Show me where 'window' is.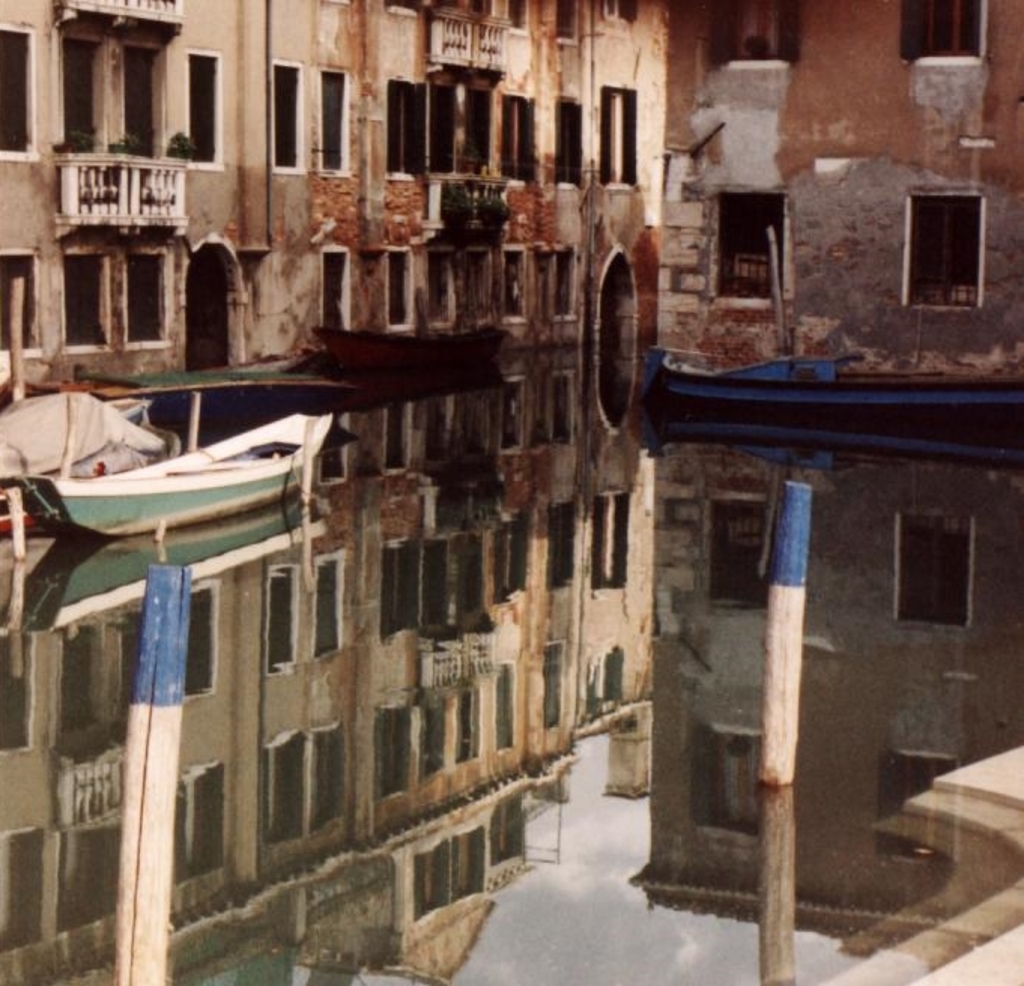
'window' is at 553:93:589:185.
